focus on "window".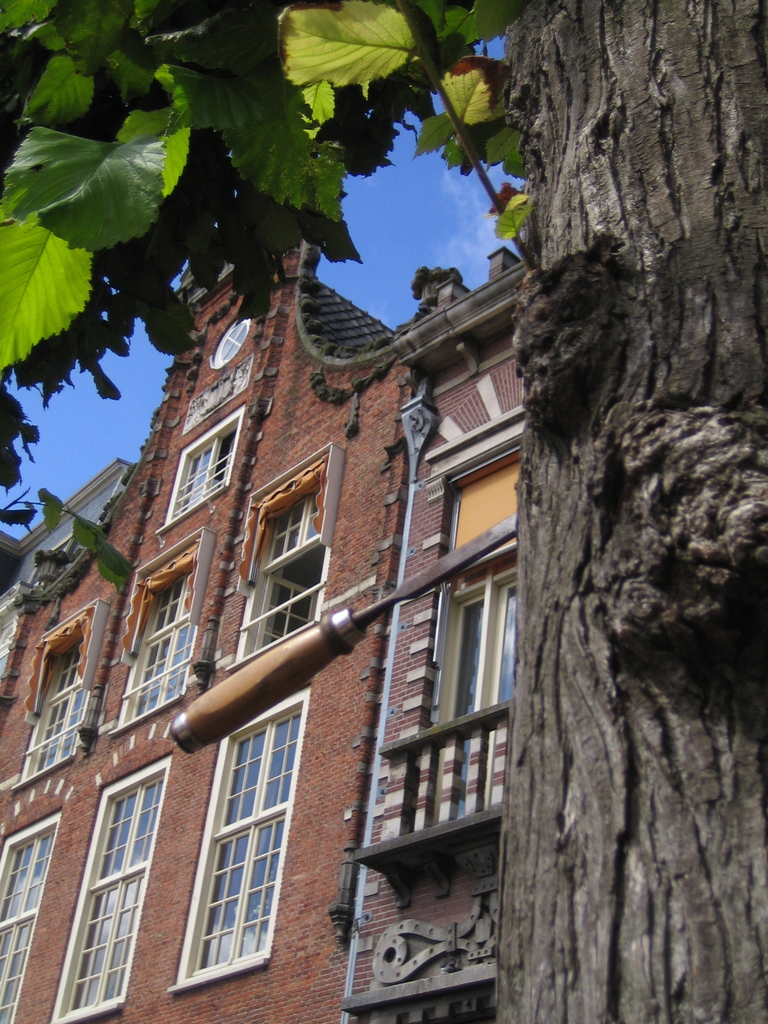
Focused at x1=438, y1=550, x2=527, y2=750.
